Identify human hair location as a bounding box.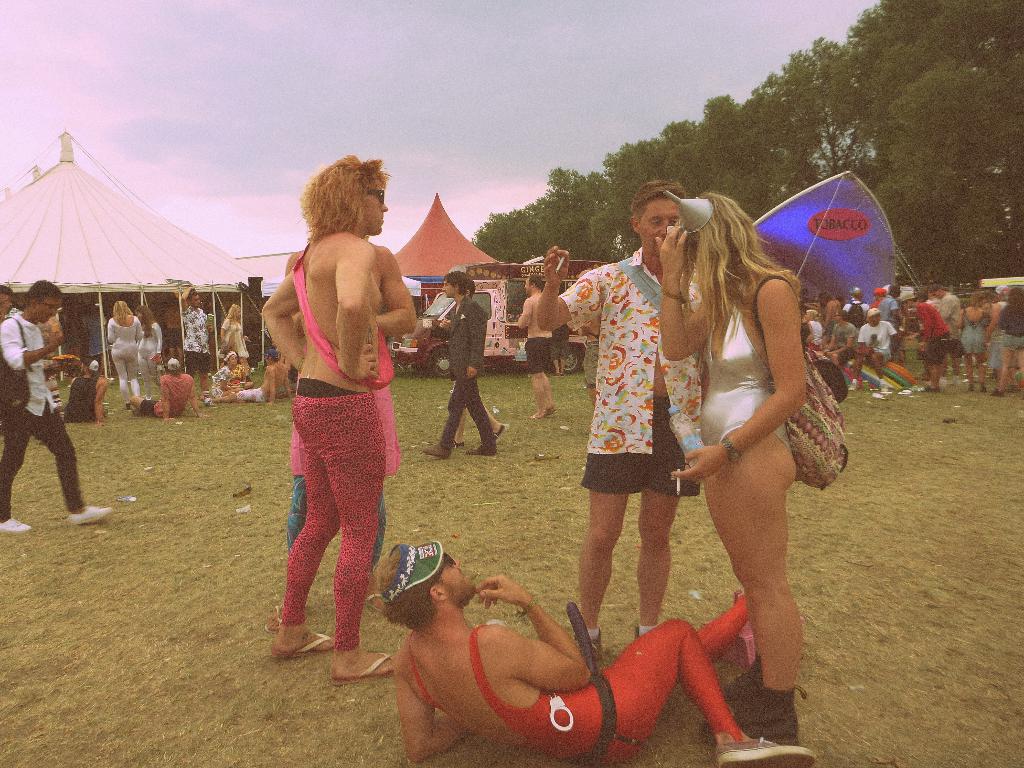
372, 546, 444, 636.
